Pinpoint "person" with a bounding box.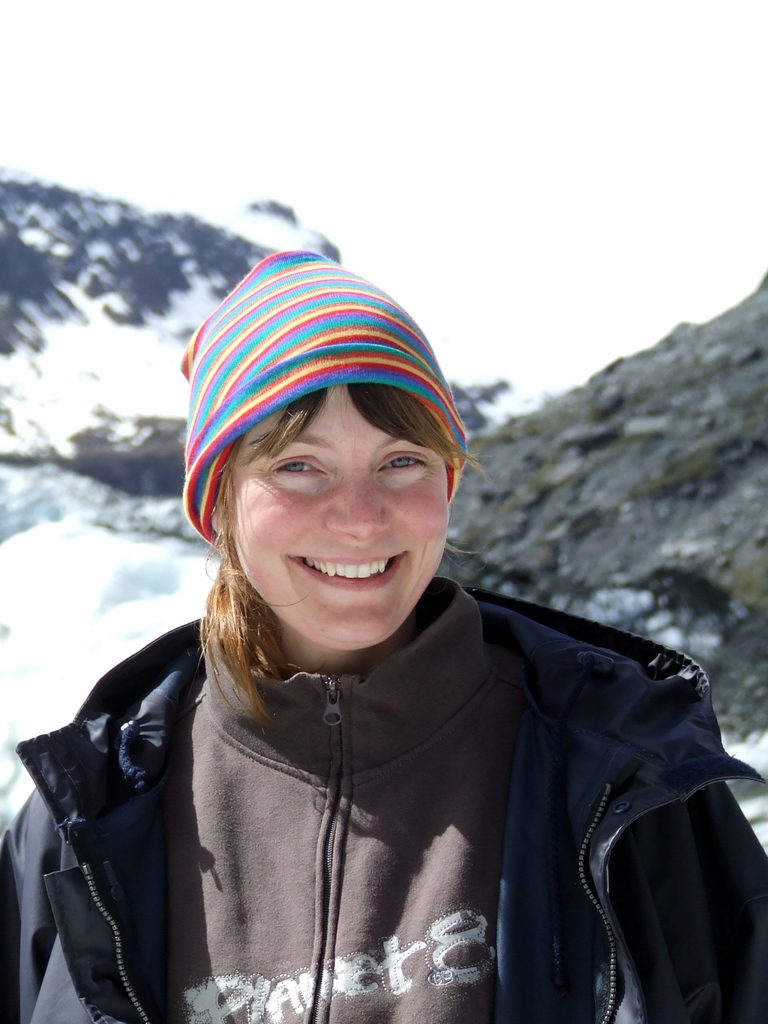
<bbox>0, 237, 767, 1022</bbox>.
